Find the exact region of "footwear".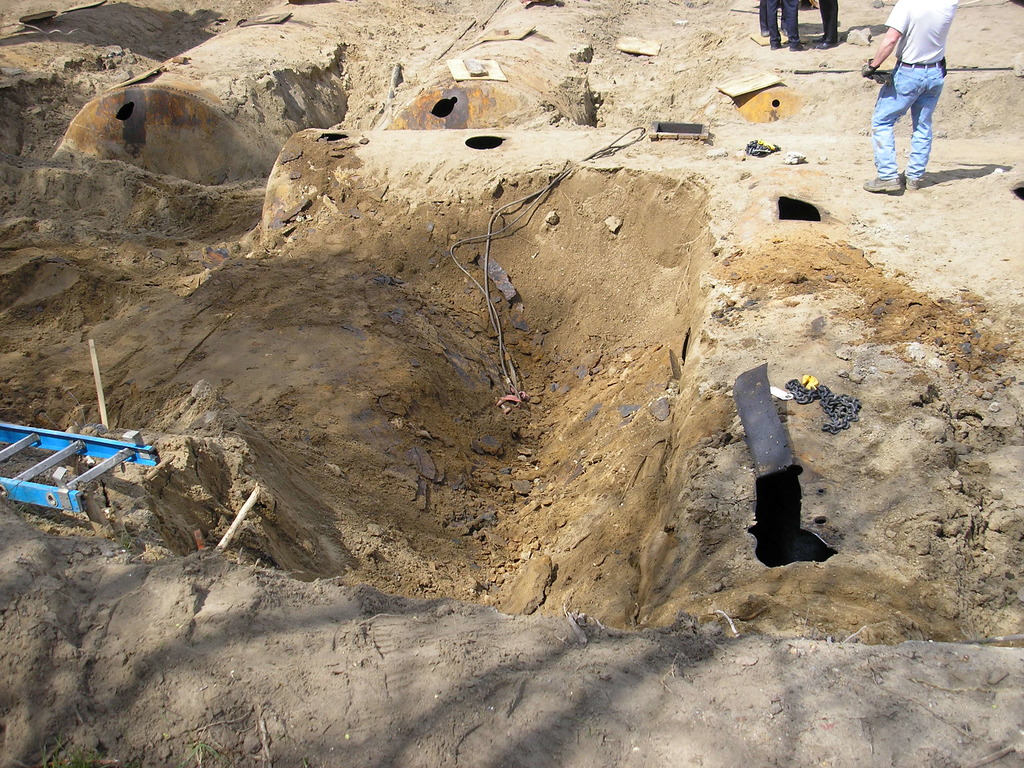
Exact region: bbox=[897, 179, 917, 191].
